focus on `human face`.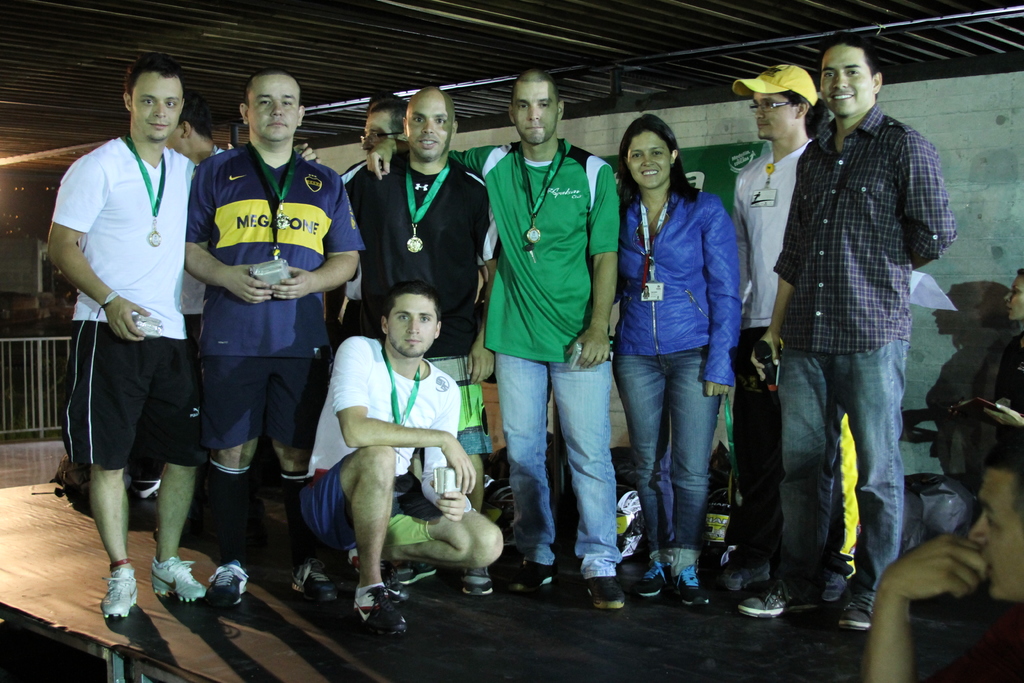
Focused at bbox=[750, 93, 783, 138].
